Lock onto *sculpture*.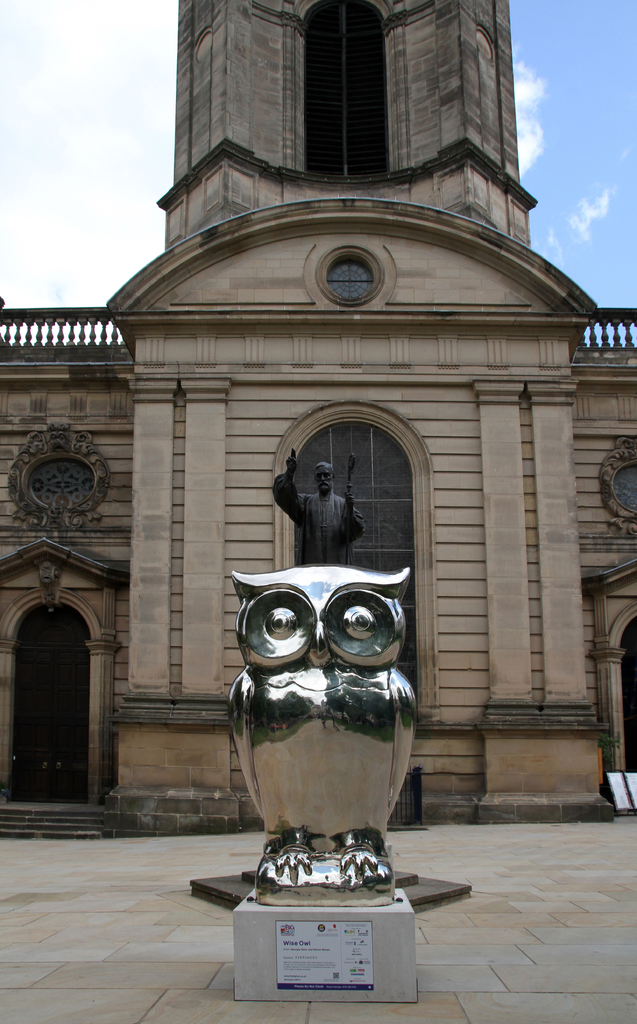
Locked: 202, 563, 435, 918.
